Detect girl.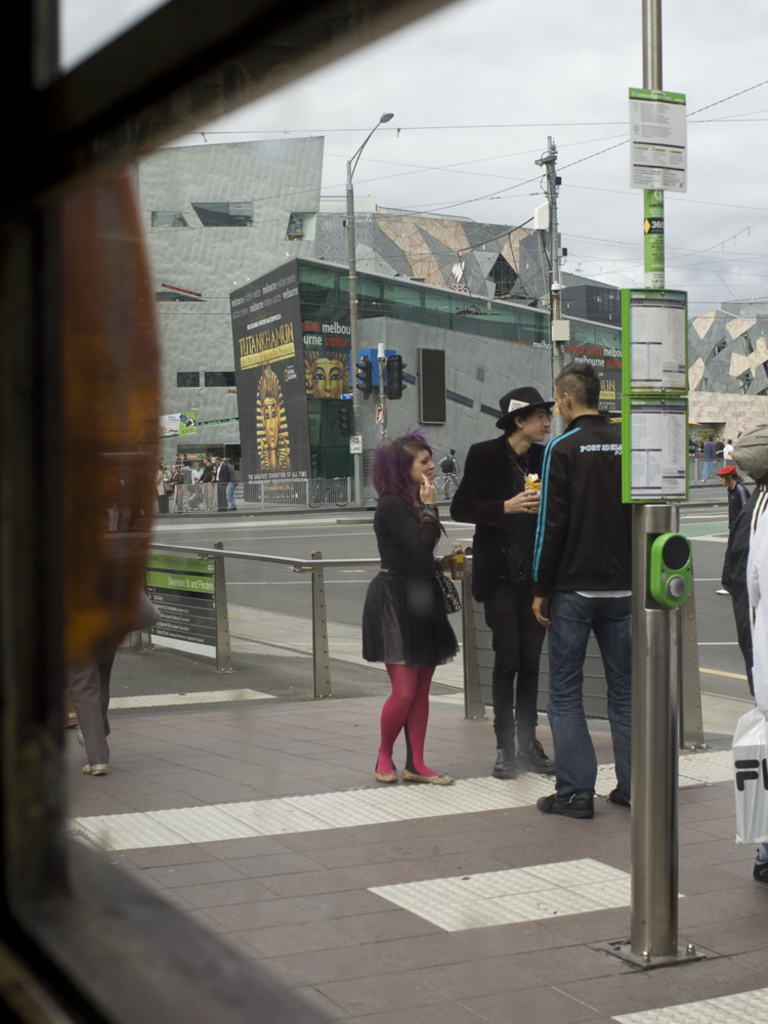
Detected at 362,430,462,781.
